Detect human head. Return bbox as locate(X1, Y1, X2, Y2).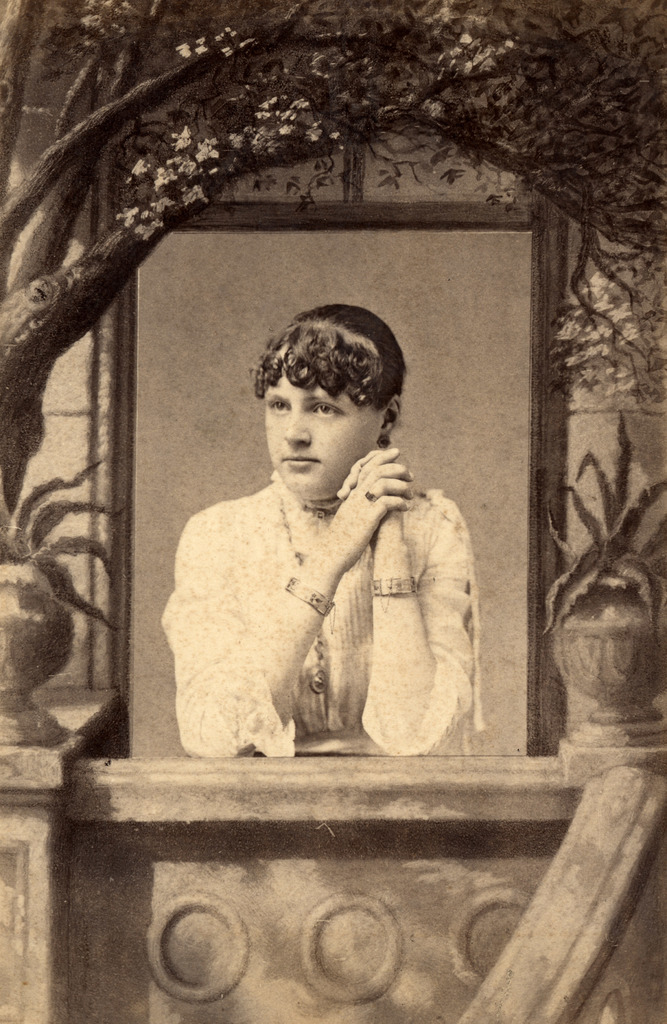
locate(250, 300, 410, 502).
